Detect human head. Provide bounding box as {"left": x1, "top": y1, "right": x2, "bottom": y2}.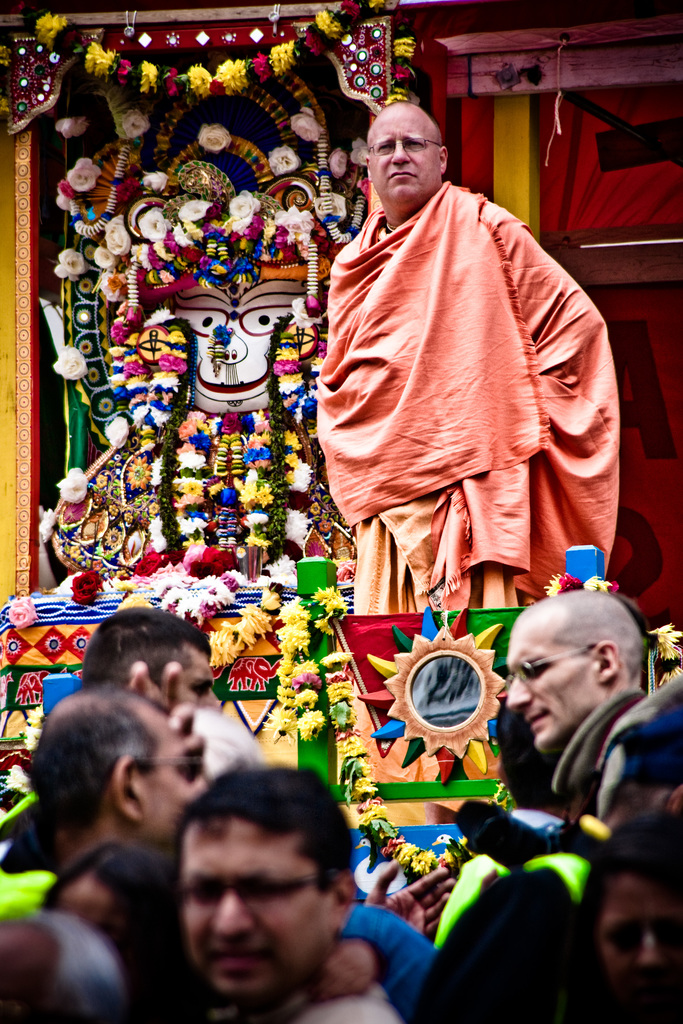
{"left": 174, "top": 762, "right": 358, "bottom": 1007}.
